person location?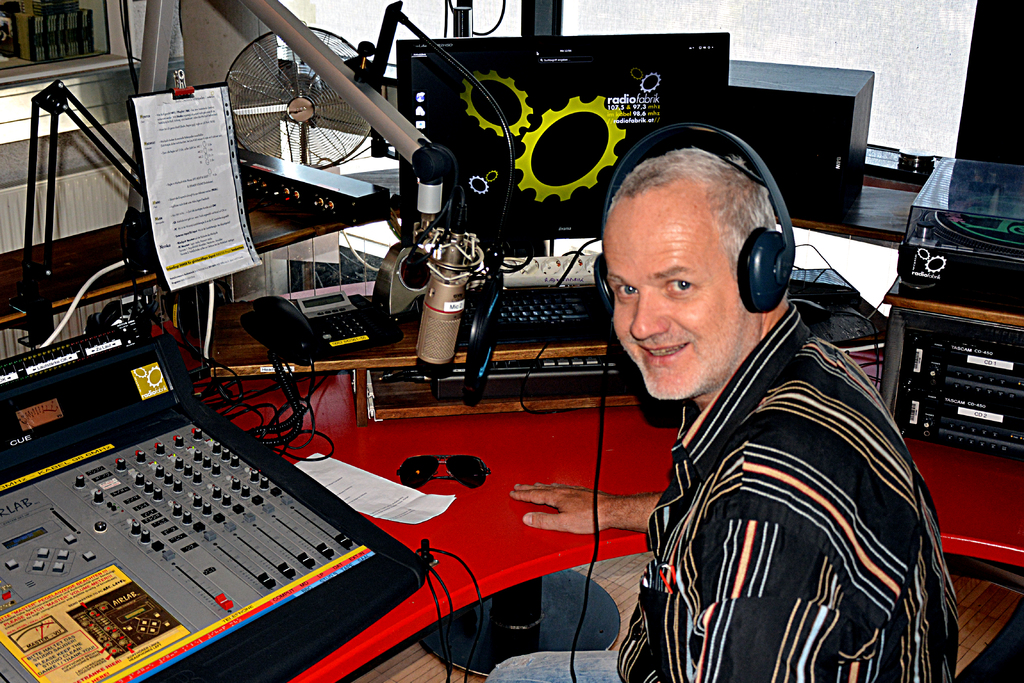
<bbox>483, 146, 961, 682</bbox>
